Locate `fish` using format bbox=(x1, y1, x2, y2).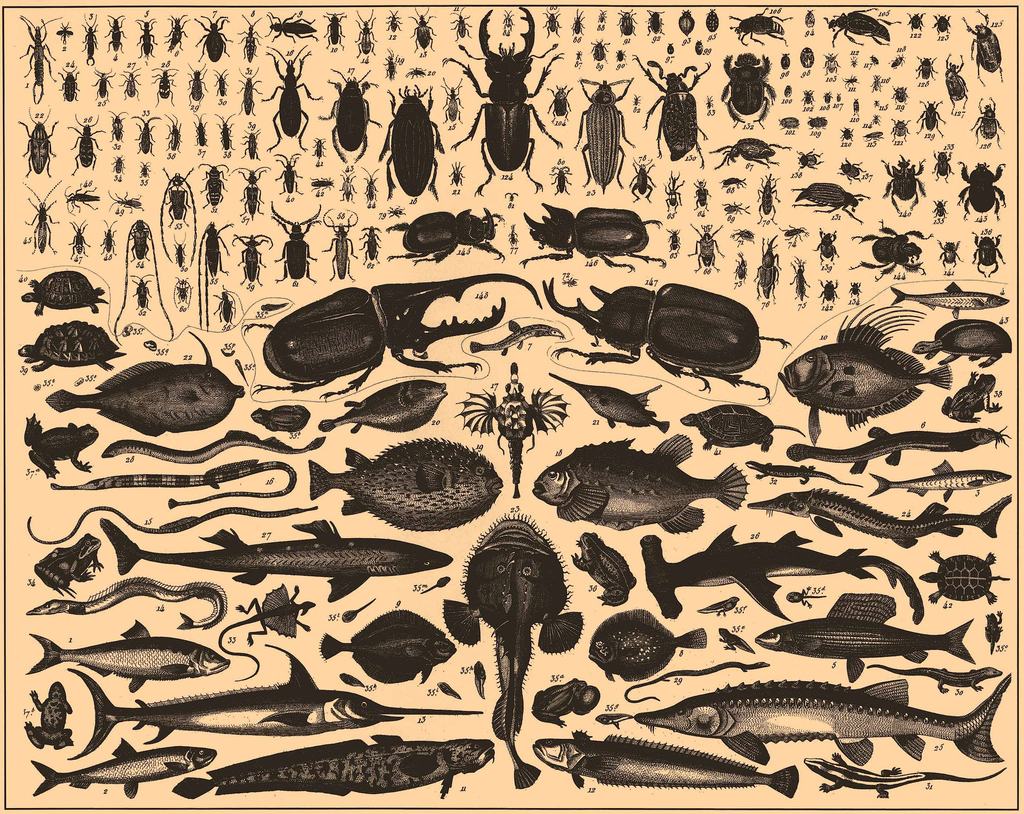
bbox=(98, 427, 328, 464).
